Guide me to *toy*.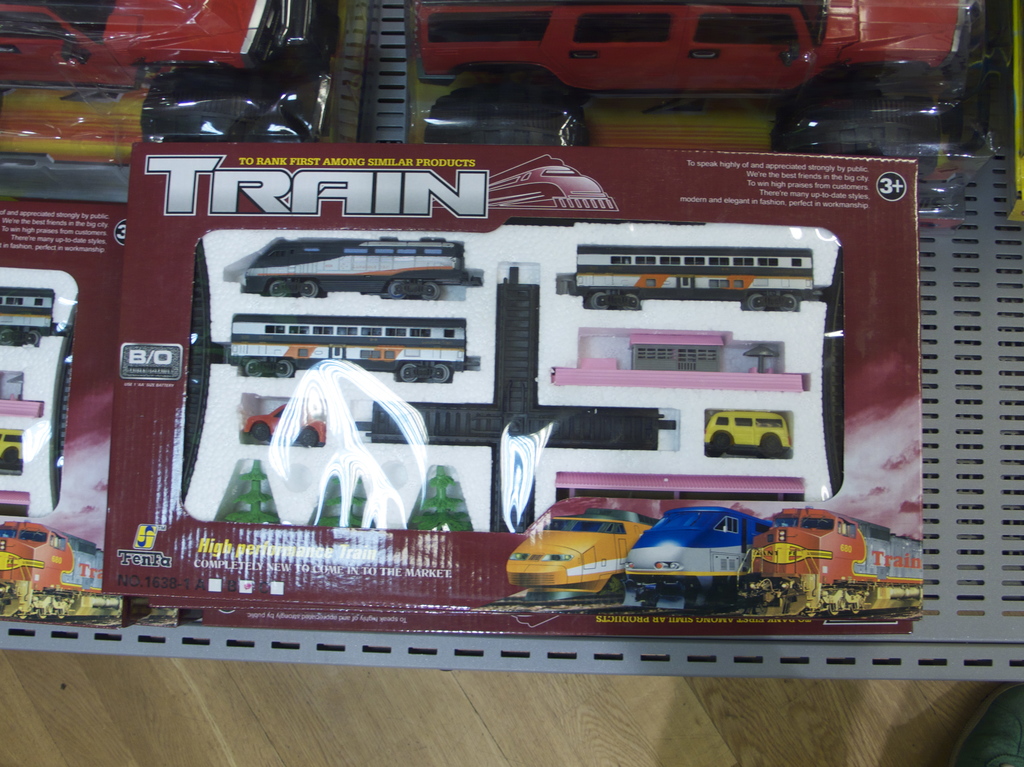
Guidance: {"x1": 0, "y1": 370, "x2": 42, "y2": 416}.
